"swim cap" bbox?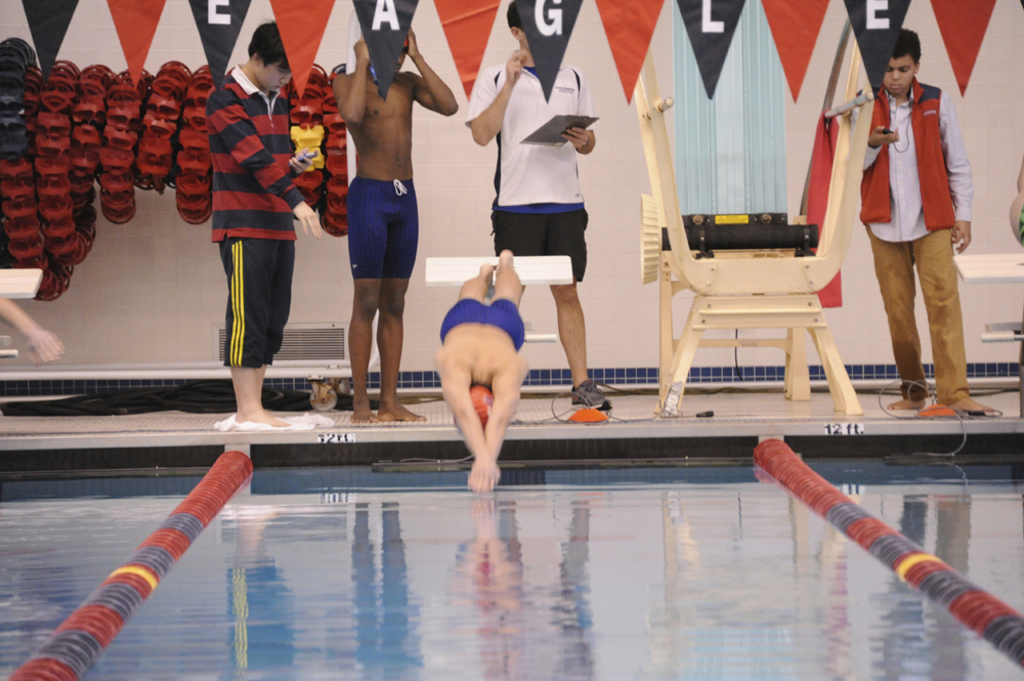
pyautogui.locateOnScreen(468, 385, 494, 435)
